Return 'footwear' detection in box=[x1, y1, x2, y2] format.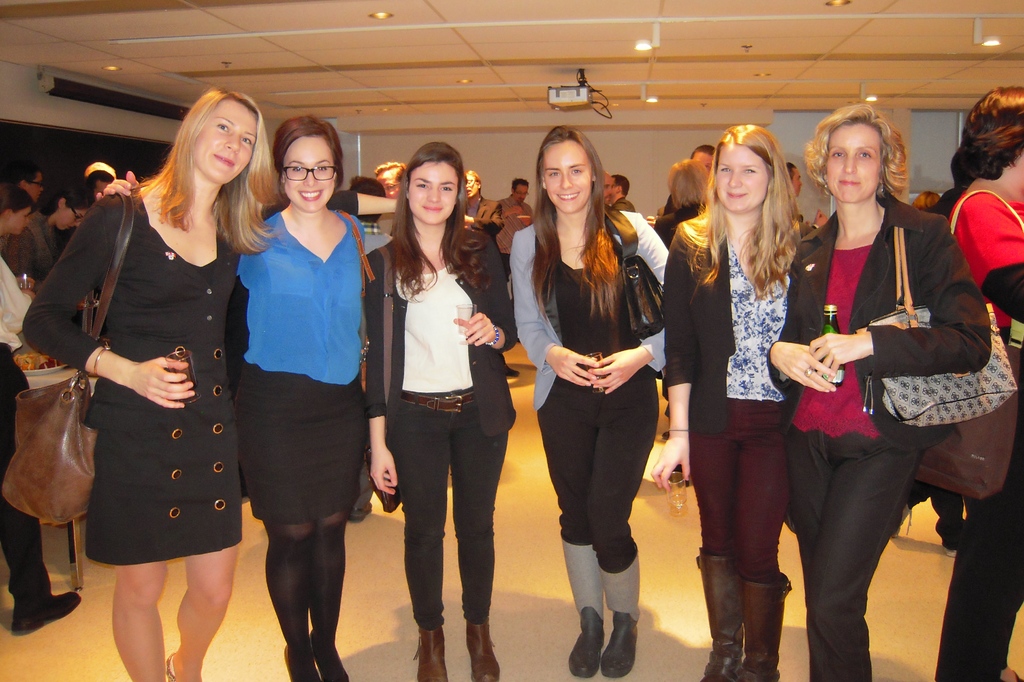
box=[412, 624, 446, 681].
